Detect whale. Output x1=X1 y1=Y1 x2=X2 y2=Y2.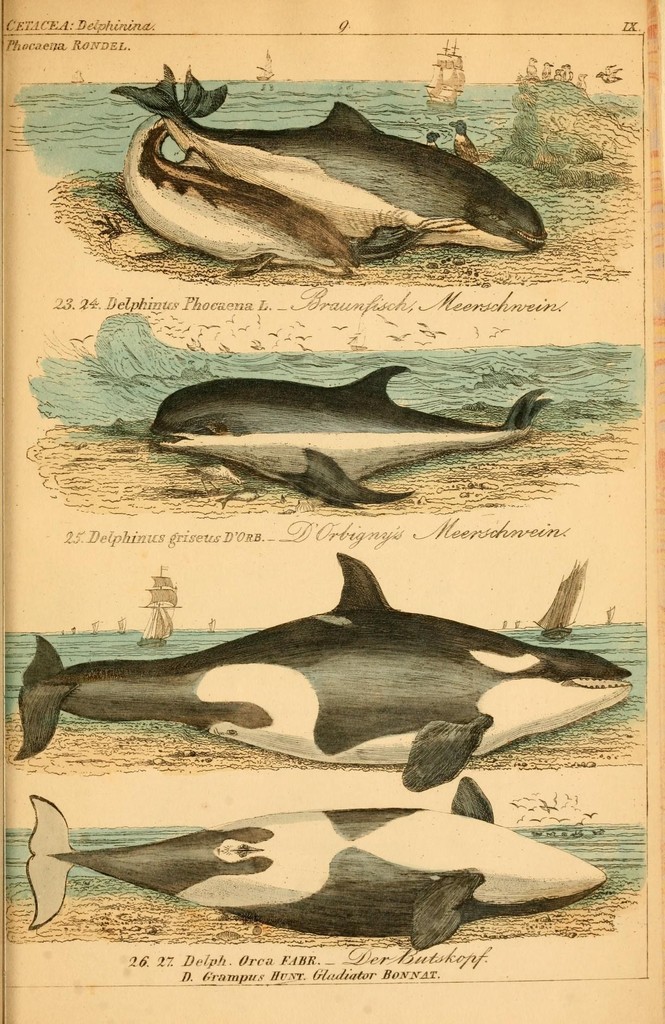
x1=22 y1=777 x2=608 y2=950.
